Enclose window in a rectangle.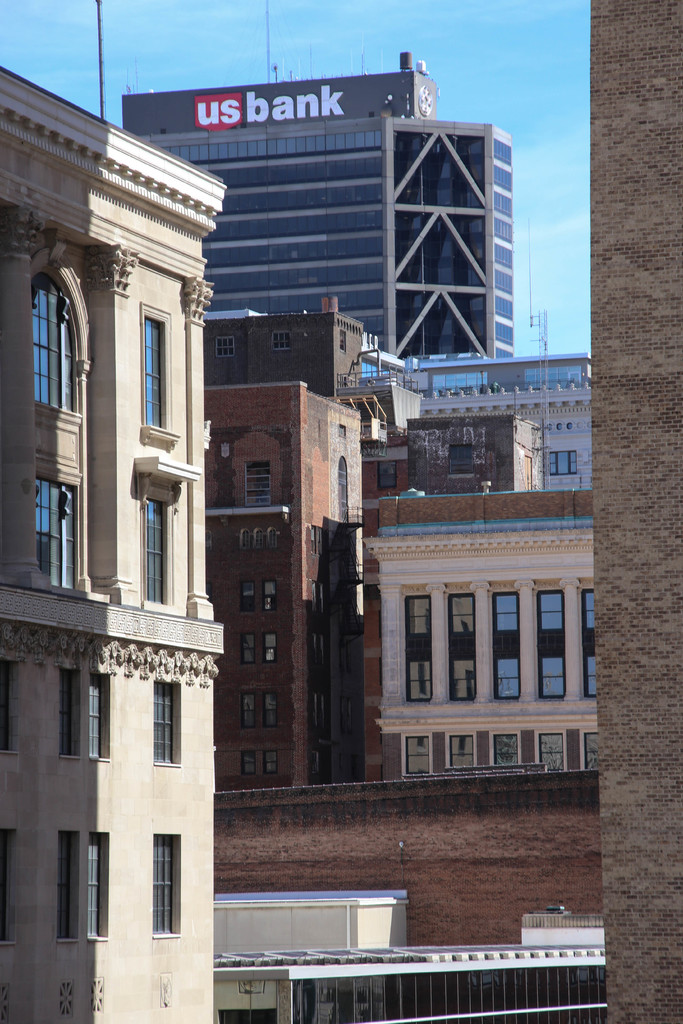
pyautogui.locateOnScreen(24, 270, 88, 410).
